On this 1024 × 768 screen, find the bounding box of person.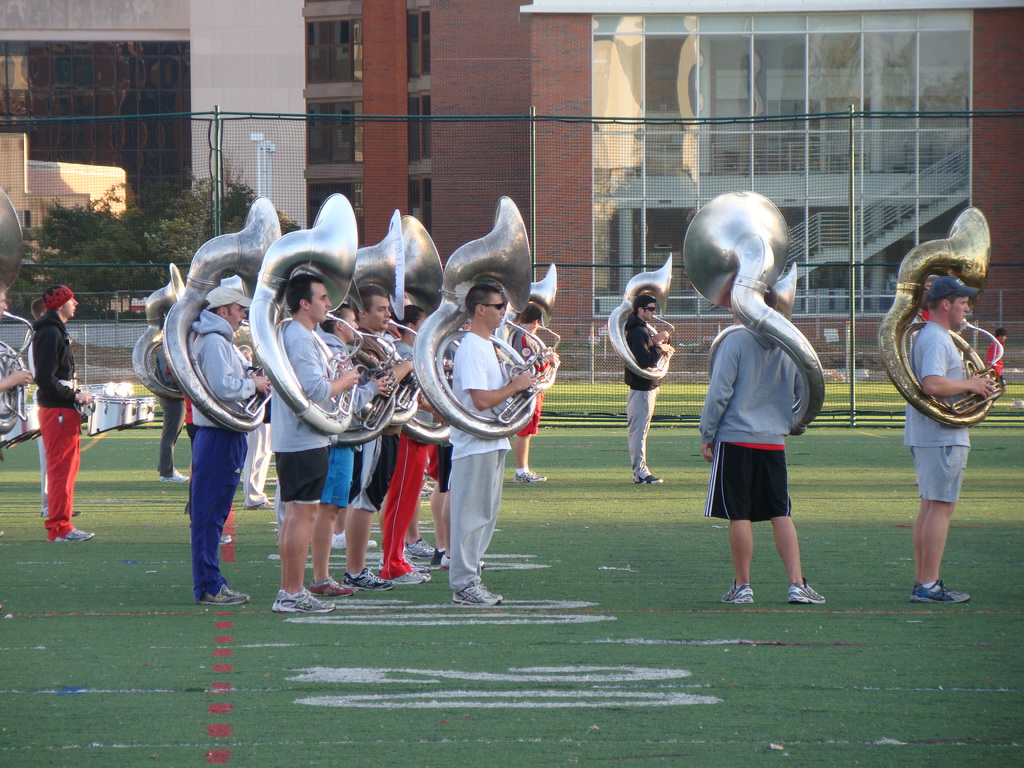
Bounding box: bbox=(267, 270, 342, 617).
